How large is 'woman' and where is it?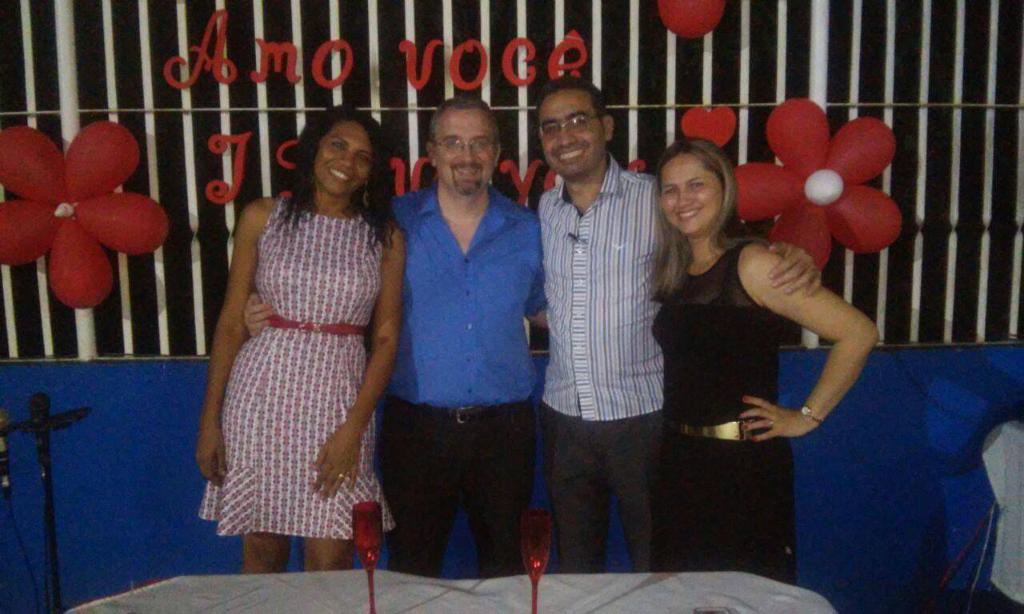
Bounding box: rect(649, 139, 880, 581).
